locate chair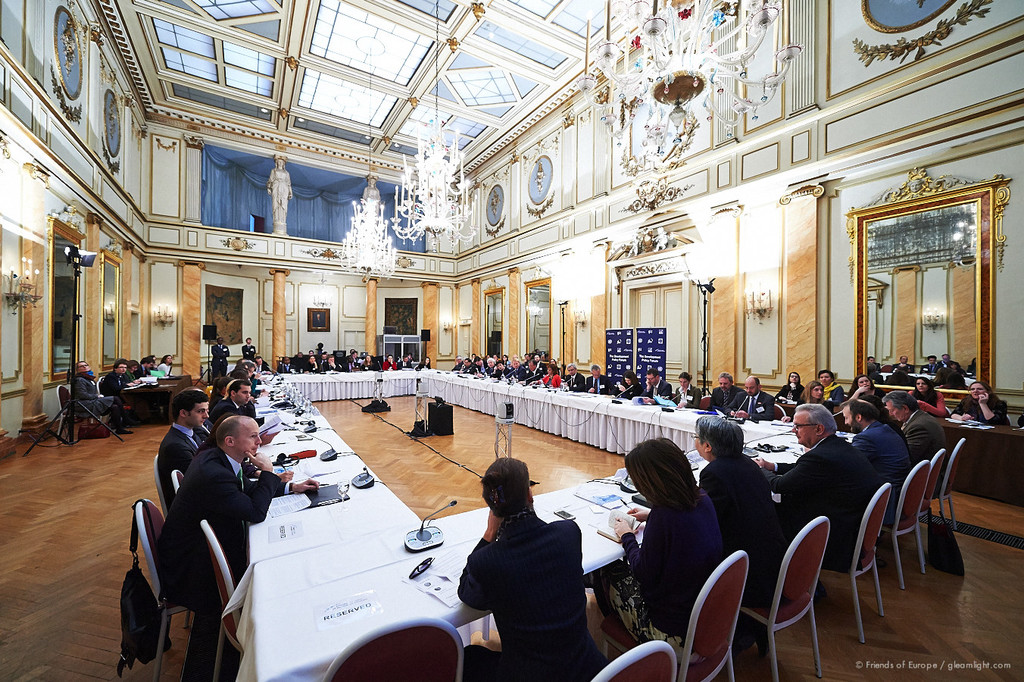
locate(132, 502, 229, 681)
